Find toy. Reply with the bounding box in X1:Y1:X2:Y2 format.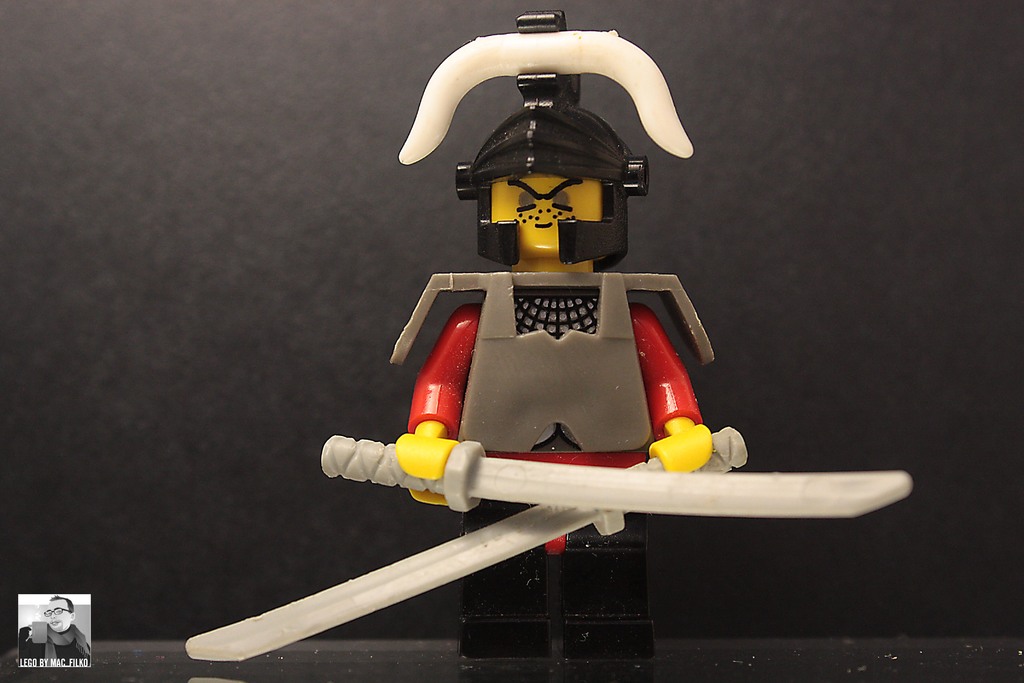
186:4:912:668.
